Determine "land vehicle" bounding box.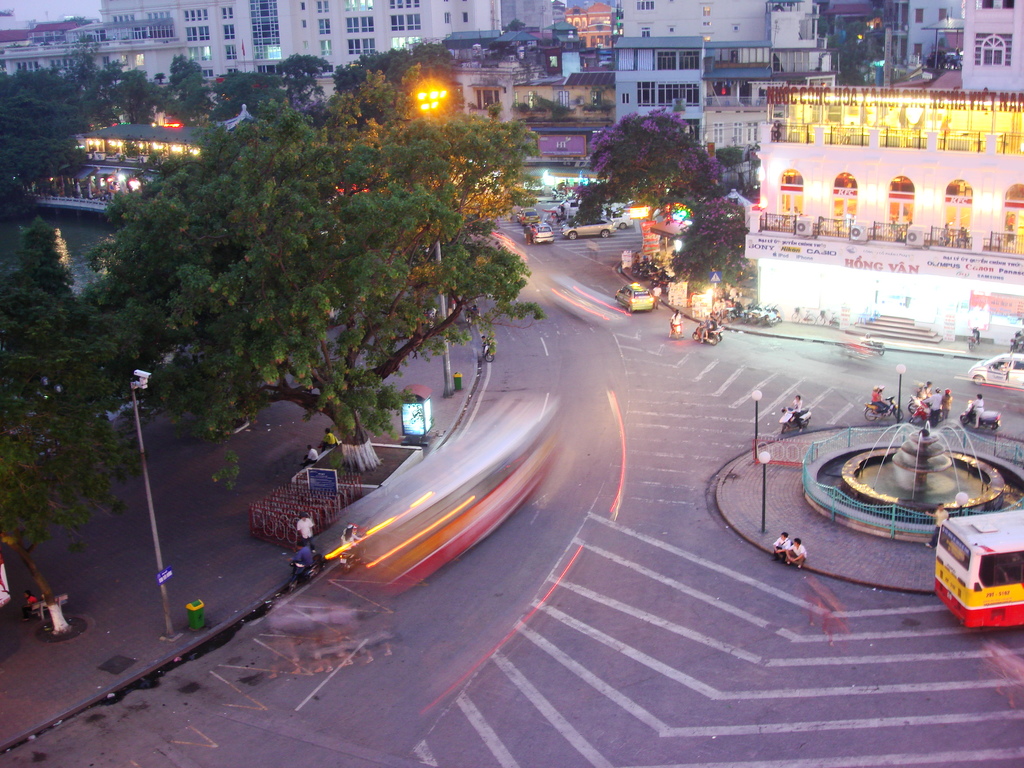
Determined: (left=618, top=283, right=662, bottom=315).
